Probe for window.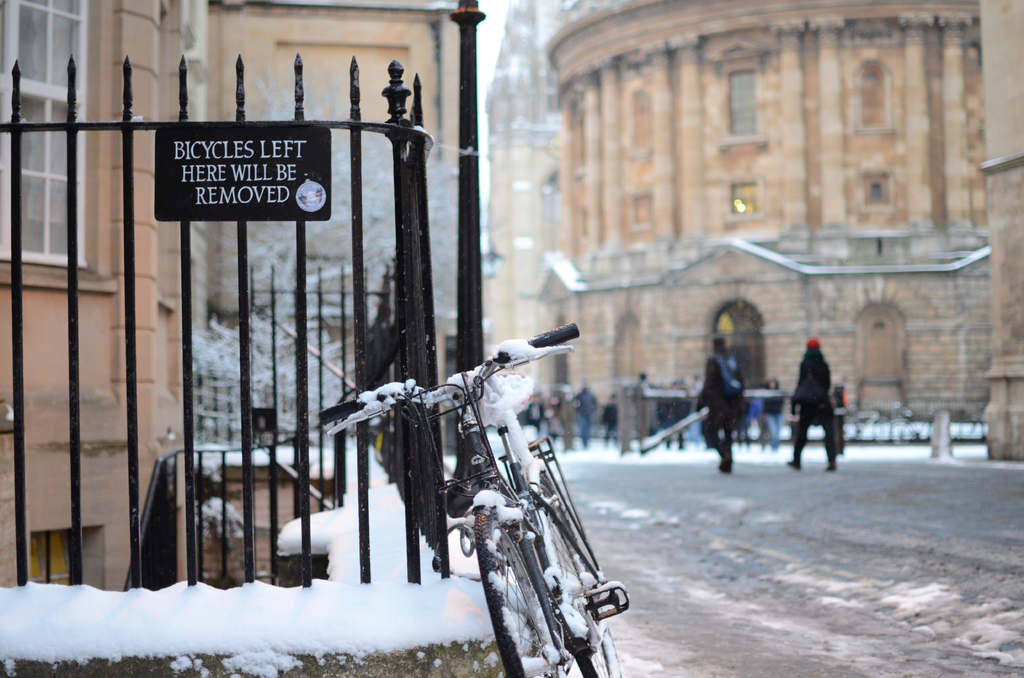
Probe result: detection(714, 177, 767, 224).
